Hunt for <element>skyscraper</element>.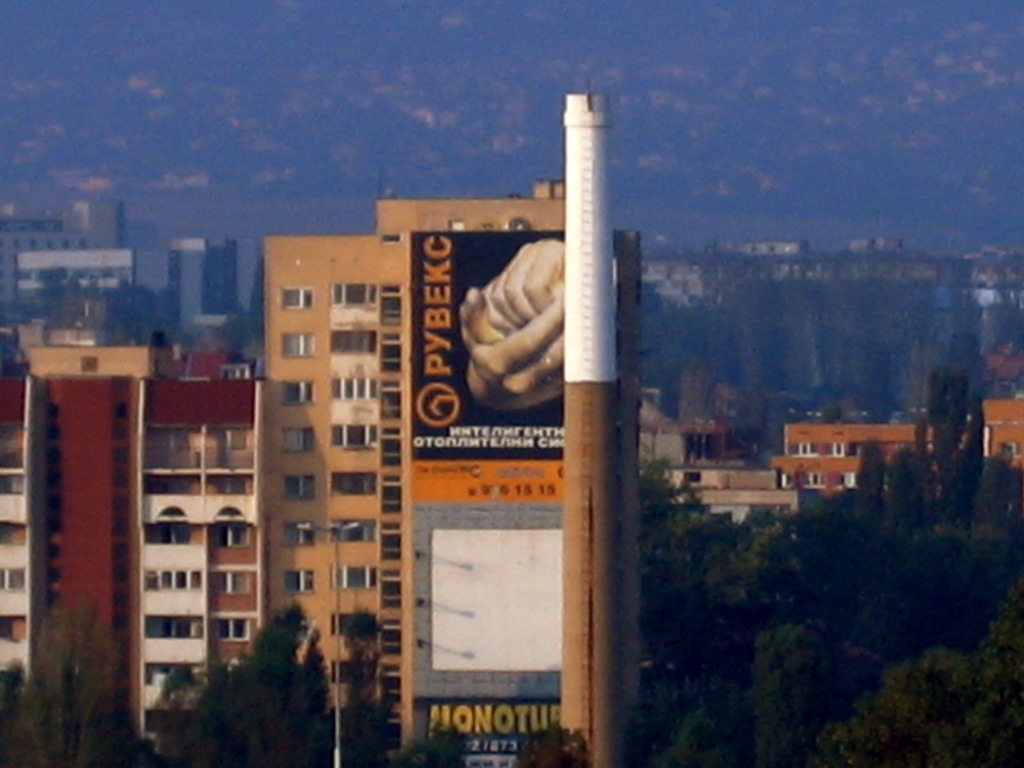
Hunted down at (left=158, top=227, right=248, bottom=354).
